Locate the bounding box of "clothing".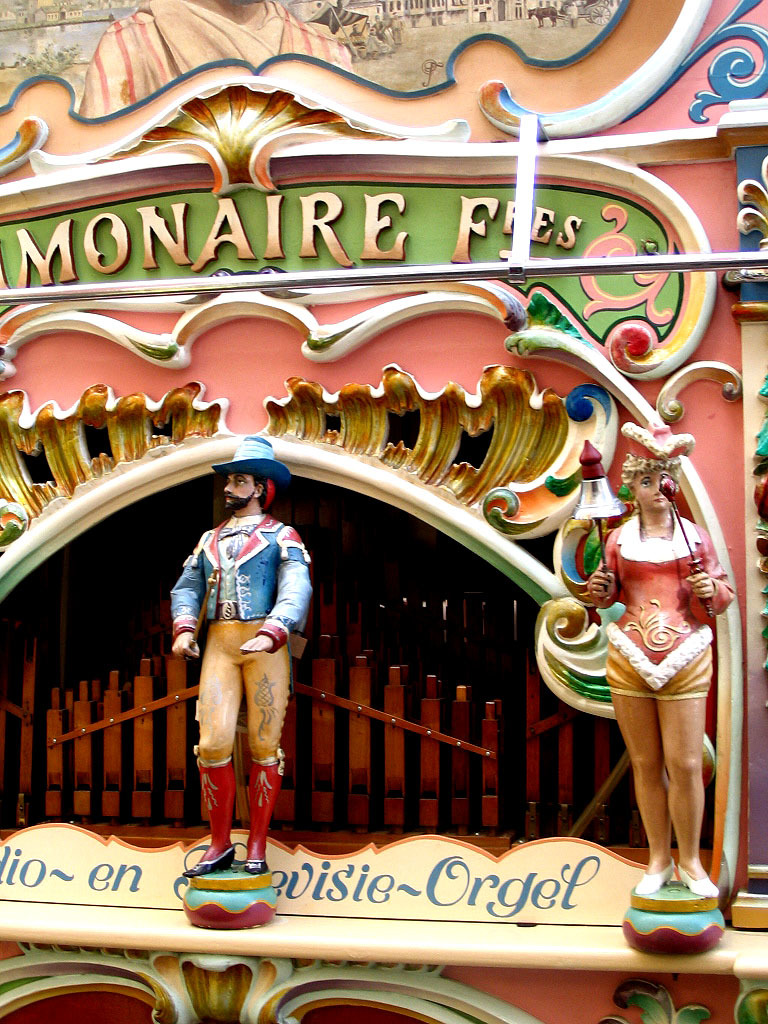
Bounding box: bbox=[605, 519, 725, 695].
